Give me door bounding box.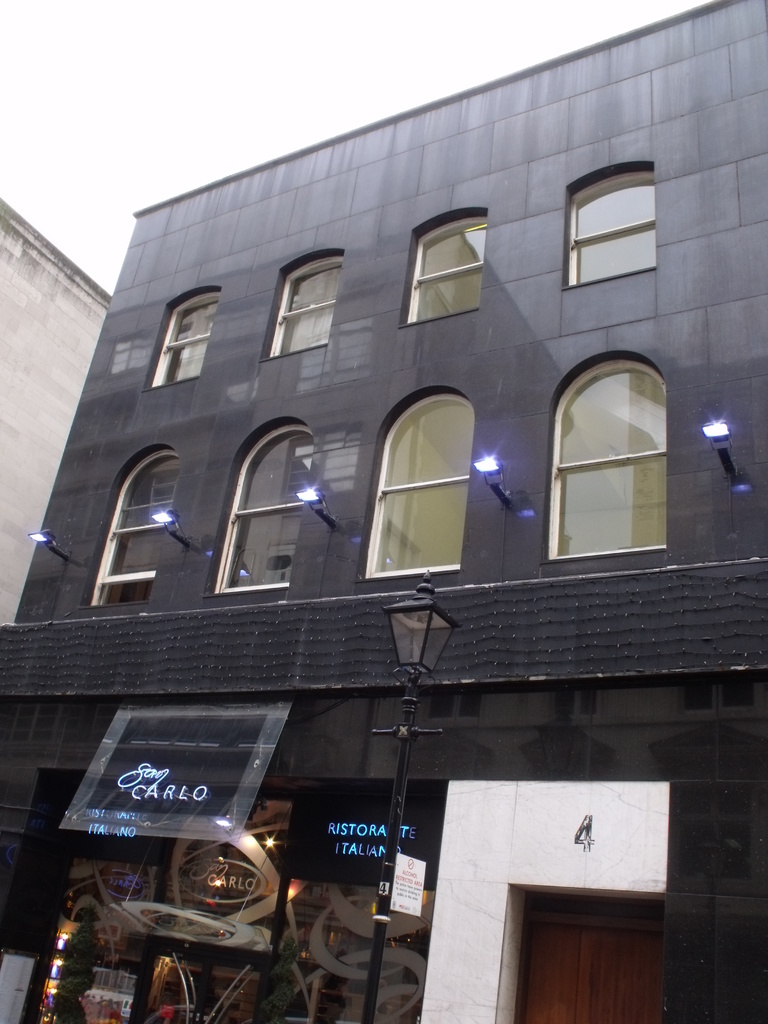
box(502, 883, 685, 1012).
